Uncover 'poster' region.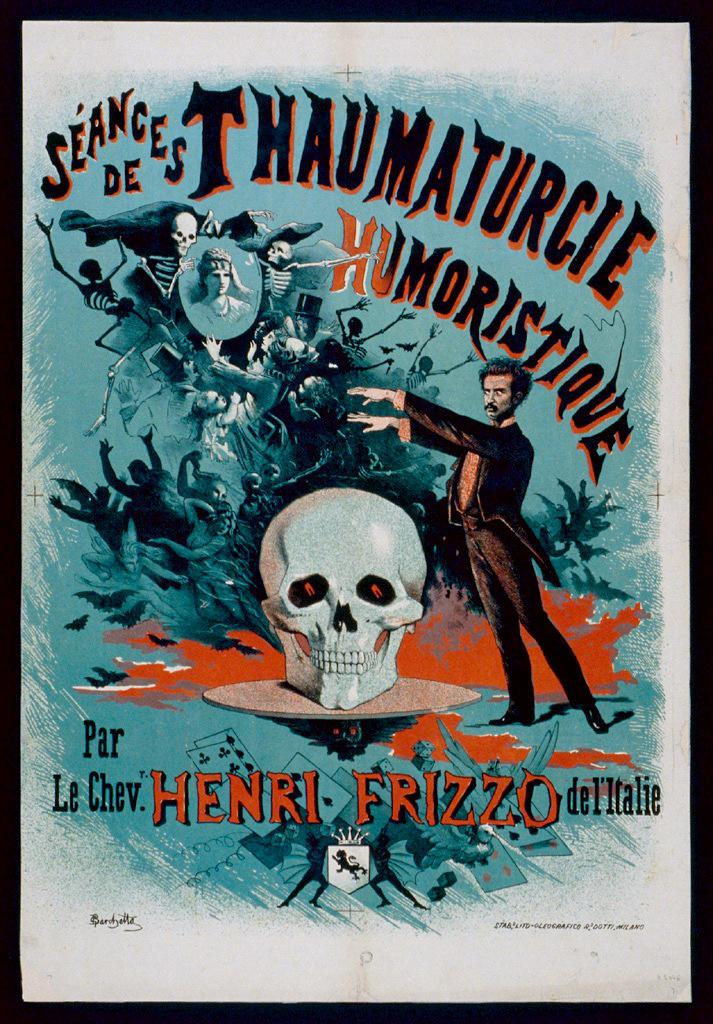
Uncovered: [0, 0, 712, 1023].
